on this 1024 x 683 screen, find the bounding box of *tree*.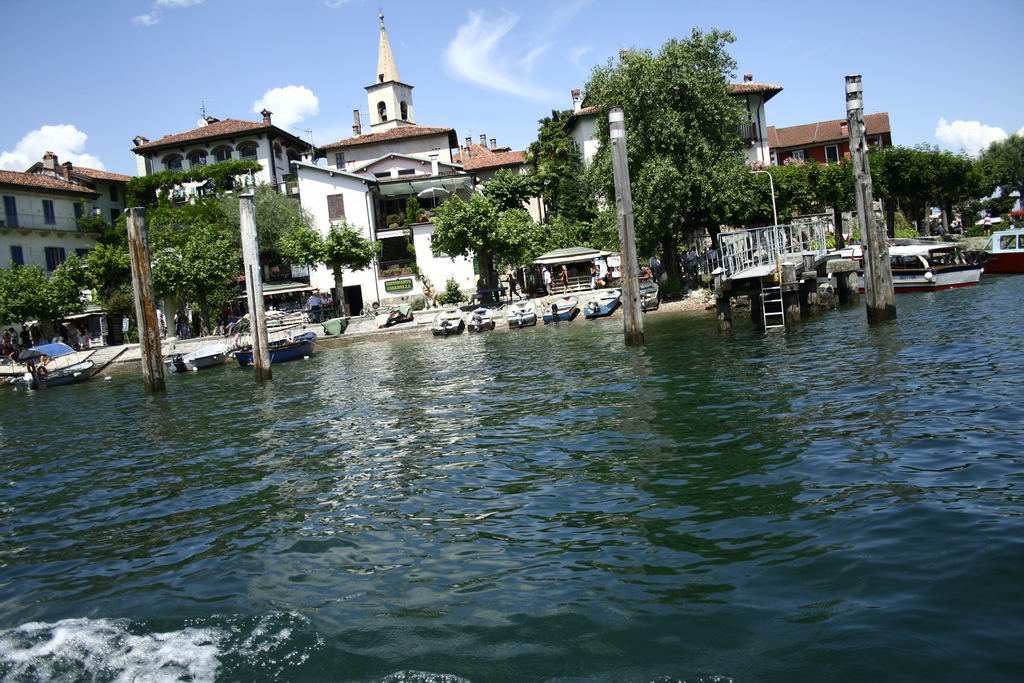
Bounding box: region(220, 181, 310, 278).
